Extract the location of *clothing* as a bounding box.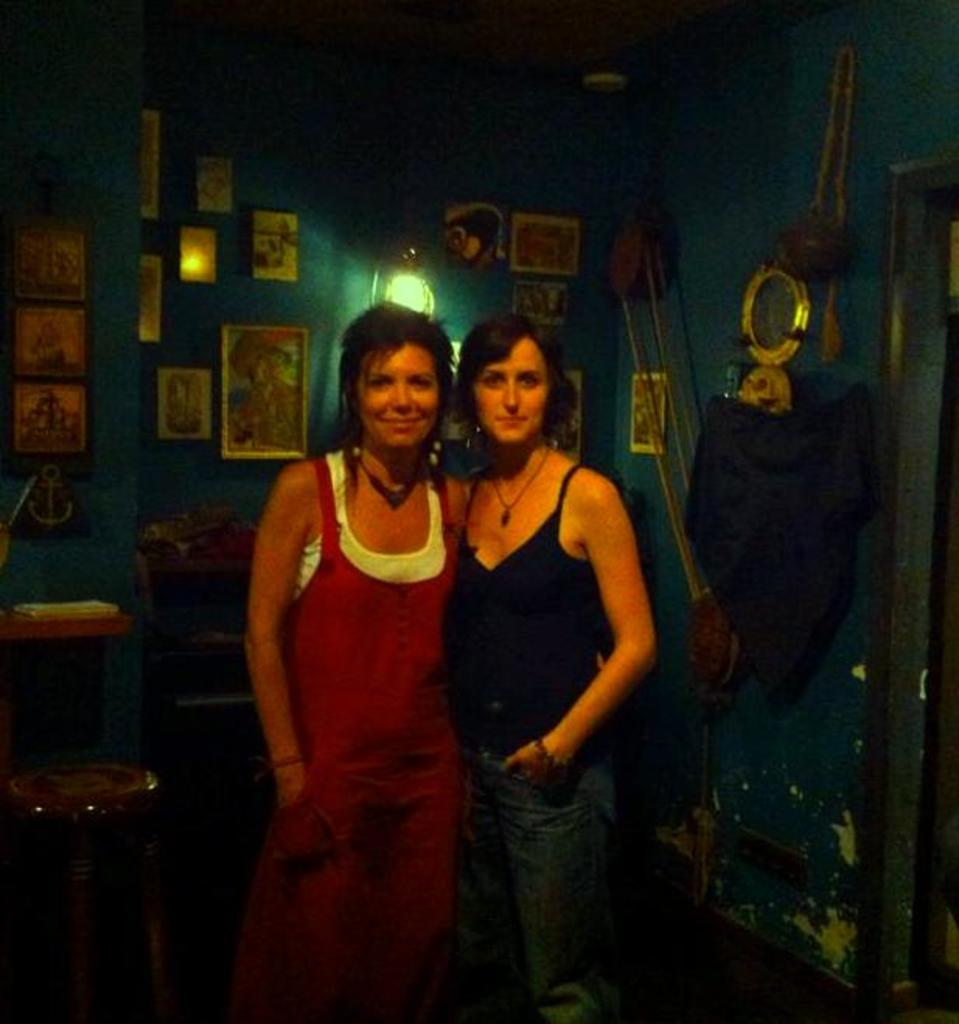
<region>227, 449, 471, 1022</region>.
